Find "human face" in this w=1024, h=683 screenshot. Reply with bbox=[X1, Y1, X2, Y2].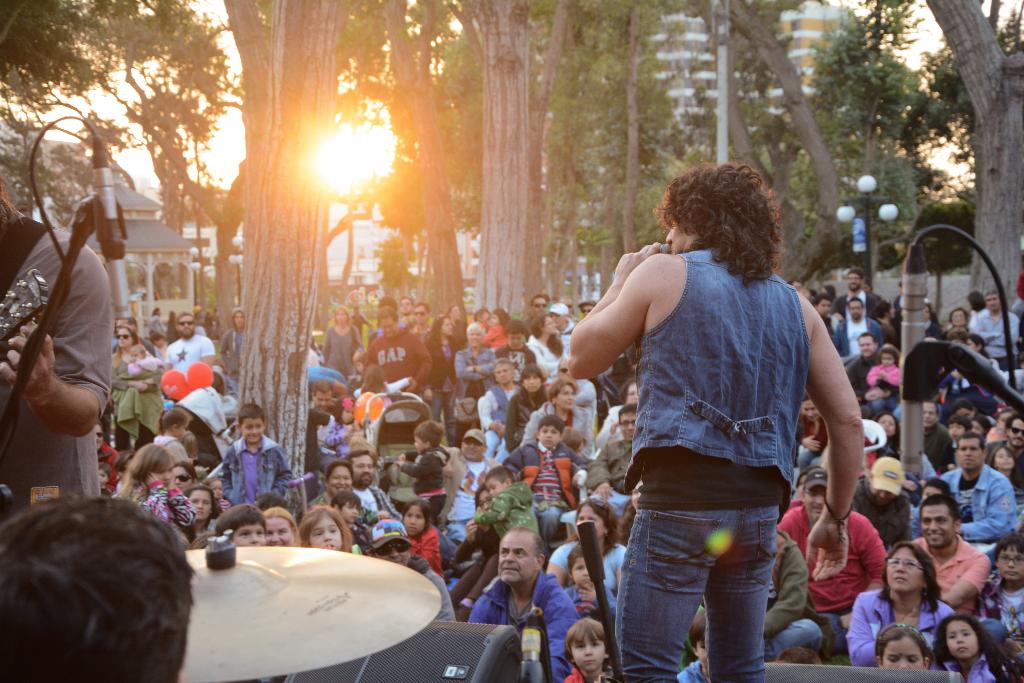
bbox=[552, 307, 564, 326].
